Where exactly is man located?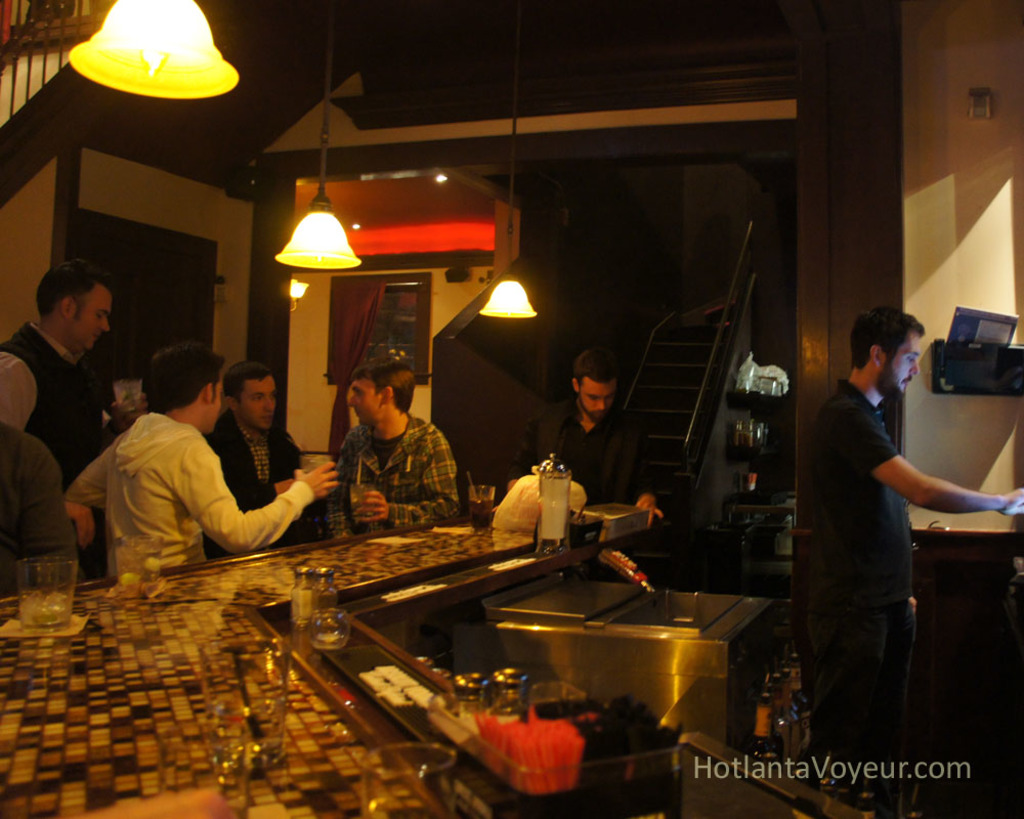
Its bounding box is bbox=[791, 300, 1023, 818].
